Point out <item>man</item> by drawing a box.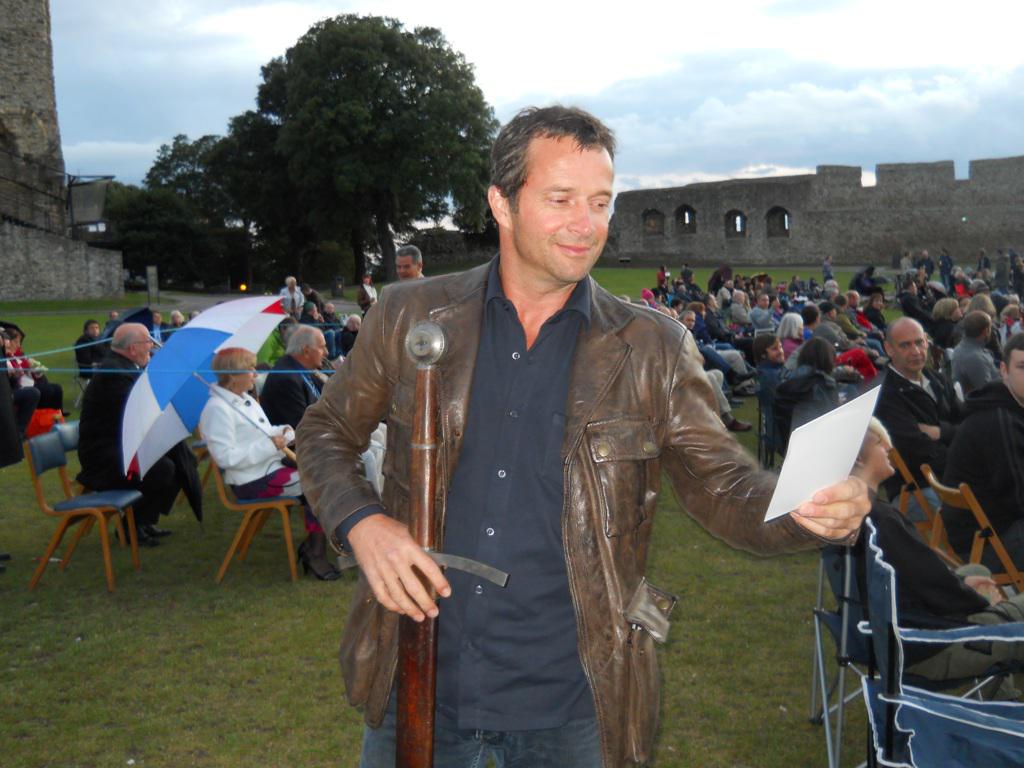
bbox=[945, 334, 1023, 576].
